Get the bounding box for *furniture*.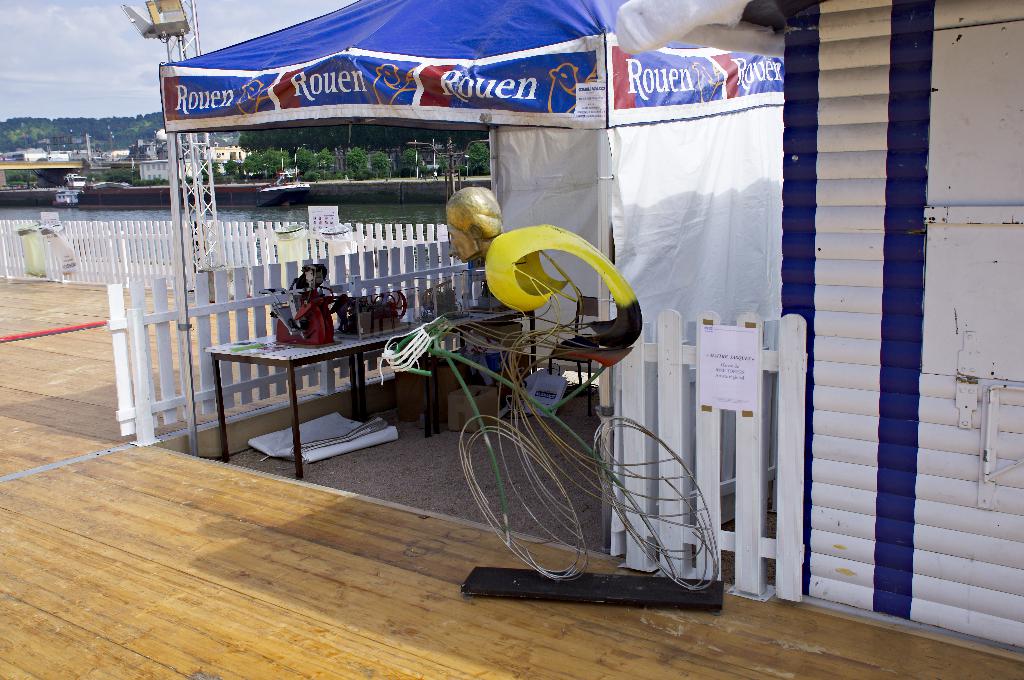
203, 306, 516, 487.
